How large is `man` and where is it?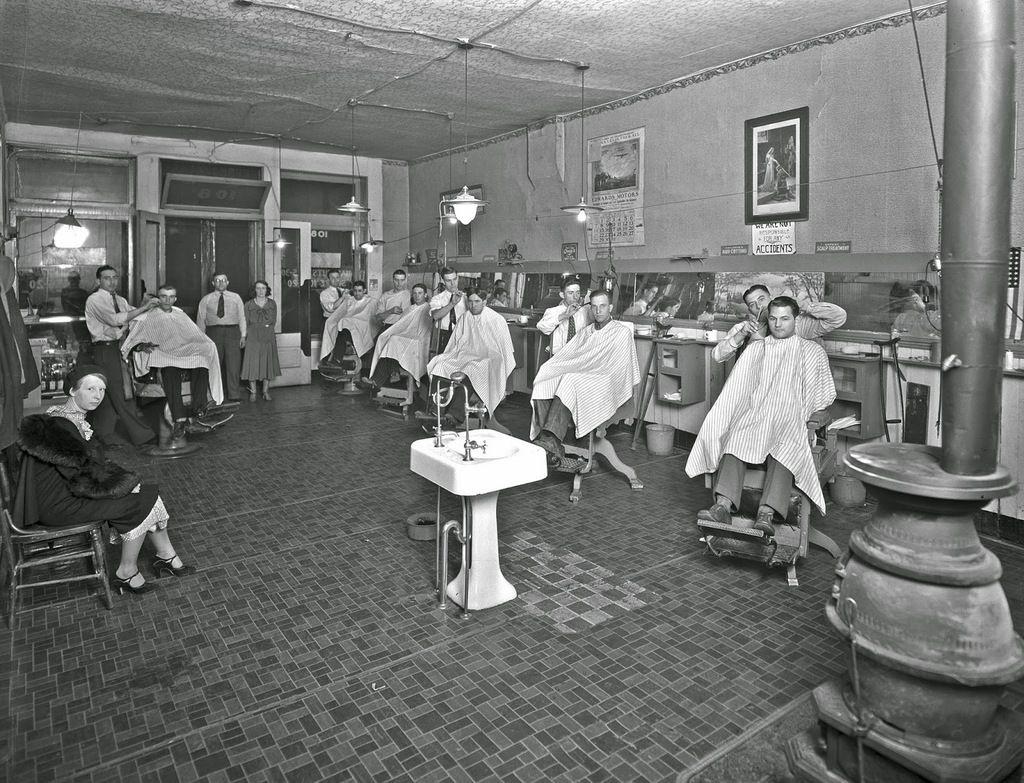
Bounding box: {"left": 360, "top": 283, "right": 431, "bottom": 392}.
